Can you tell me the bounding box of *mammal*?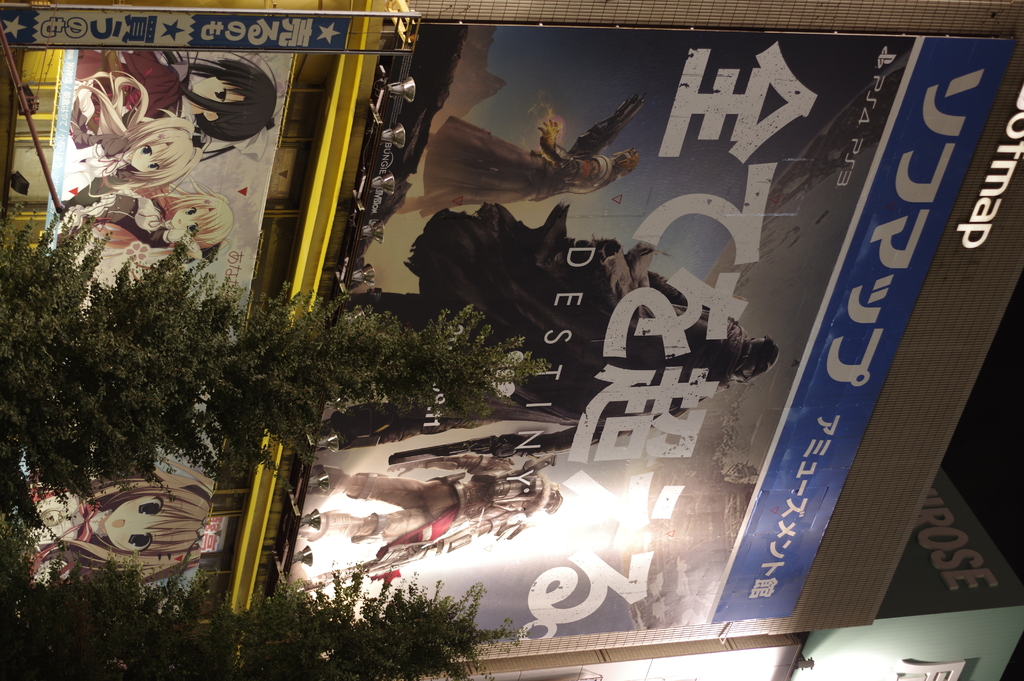
bbox=[29, 453, 210, 584].
